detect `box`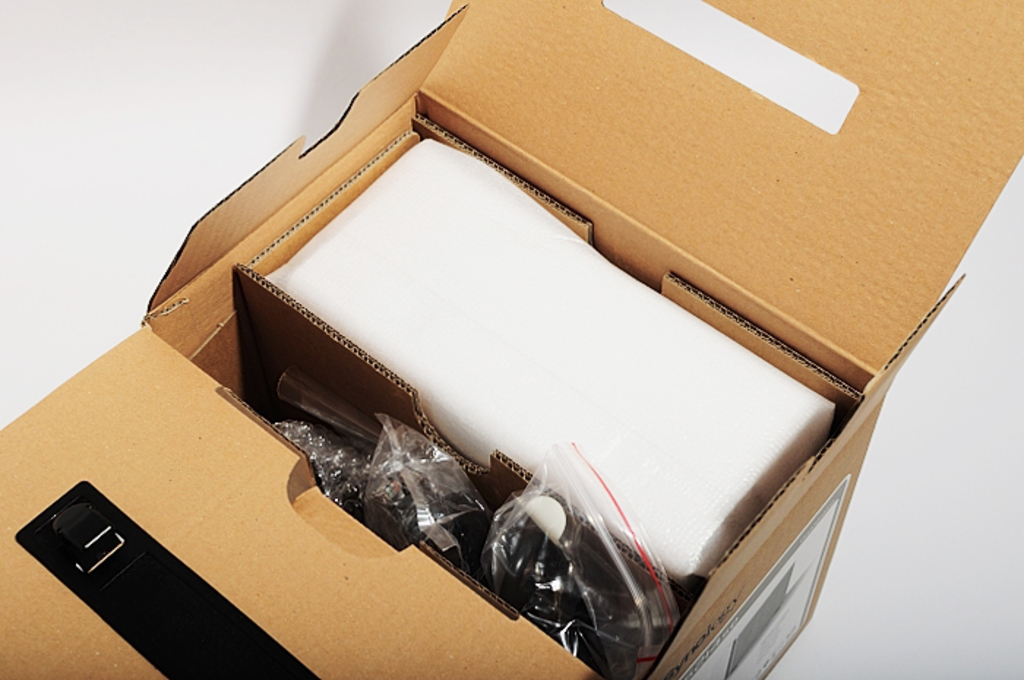
0,0,1023,679
